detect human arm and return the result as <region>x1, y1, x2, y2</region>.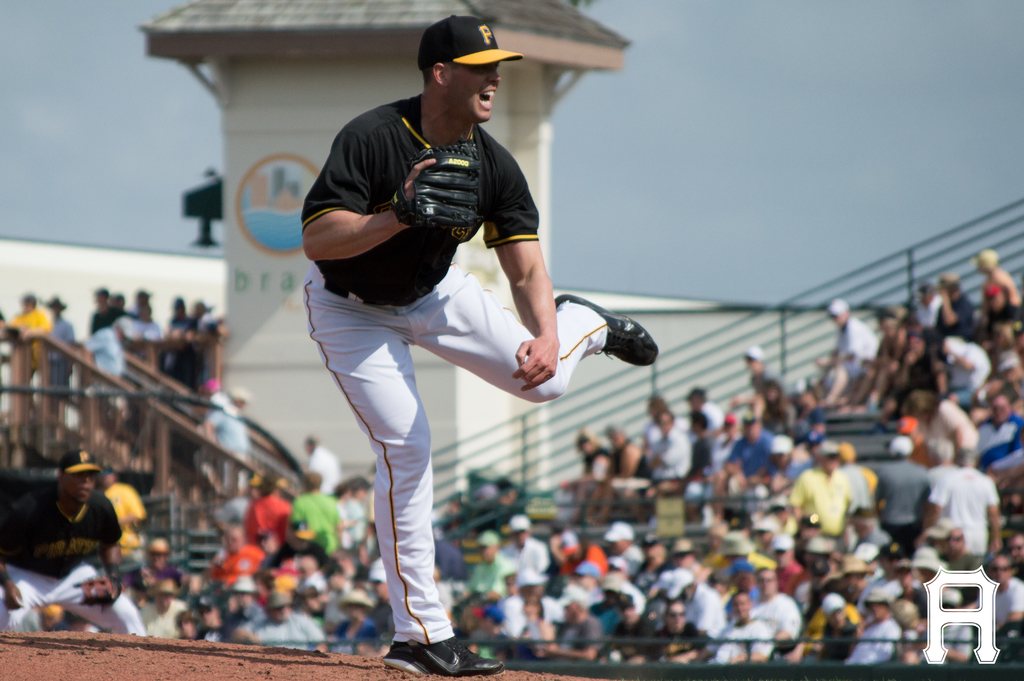
<region>478, 154, 559, 397</region>.
